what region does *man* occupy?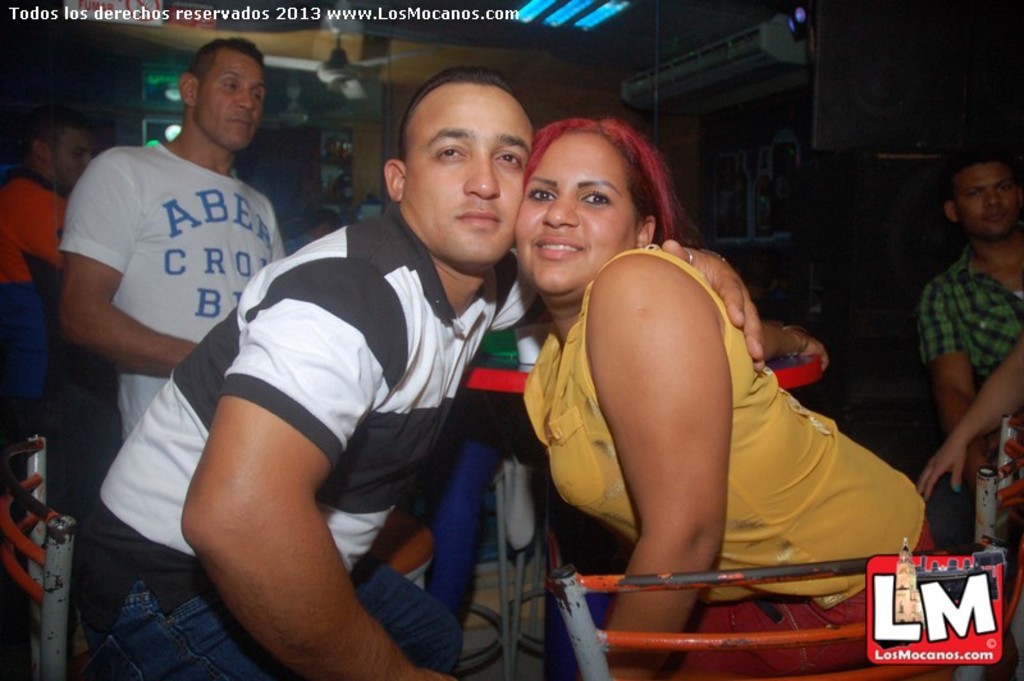
bbox(920, 152, 1023, 489).
